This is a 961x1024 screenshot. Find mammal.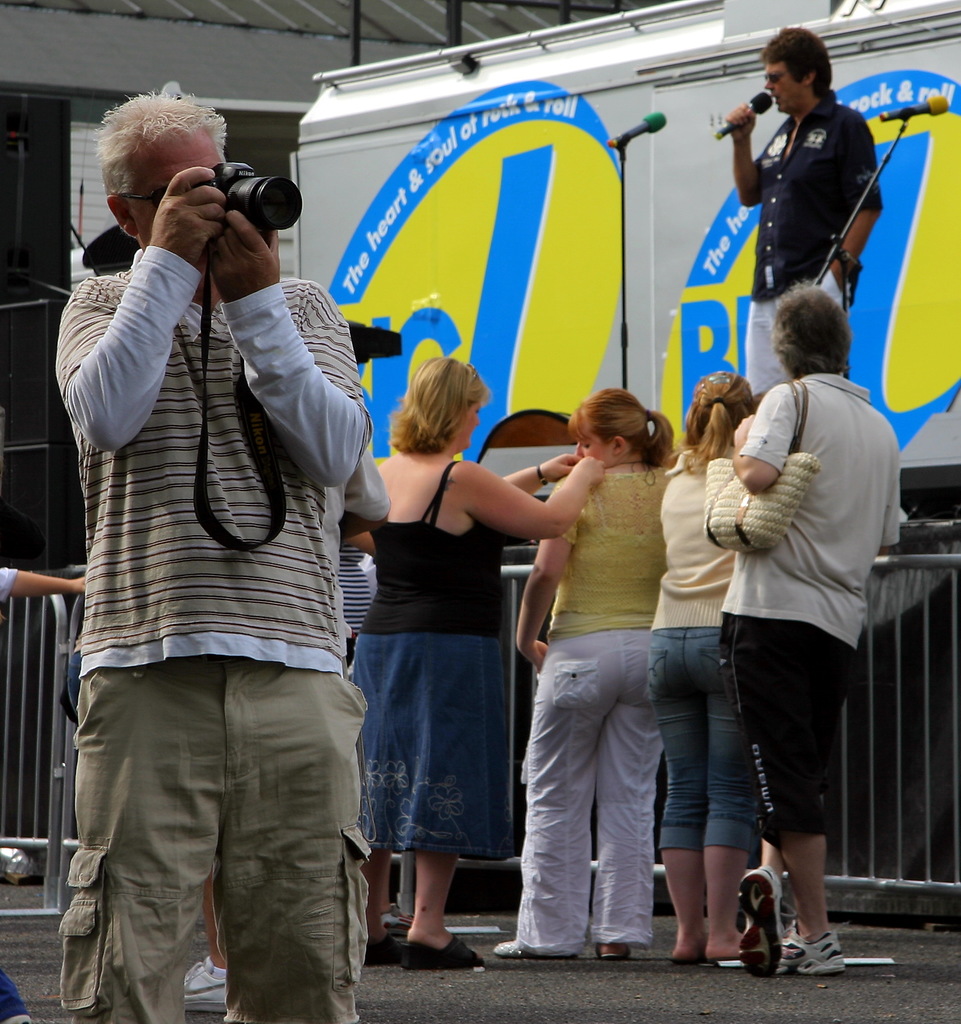
Bounding box: Rect(493, 379, 678, 960).
